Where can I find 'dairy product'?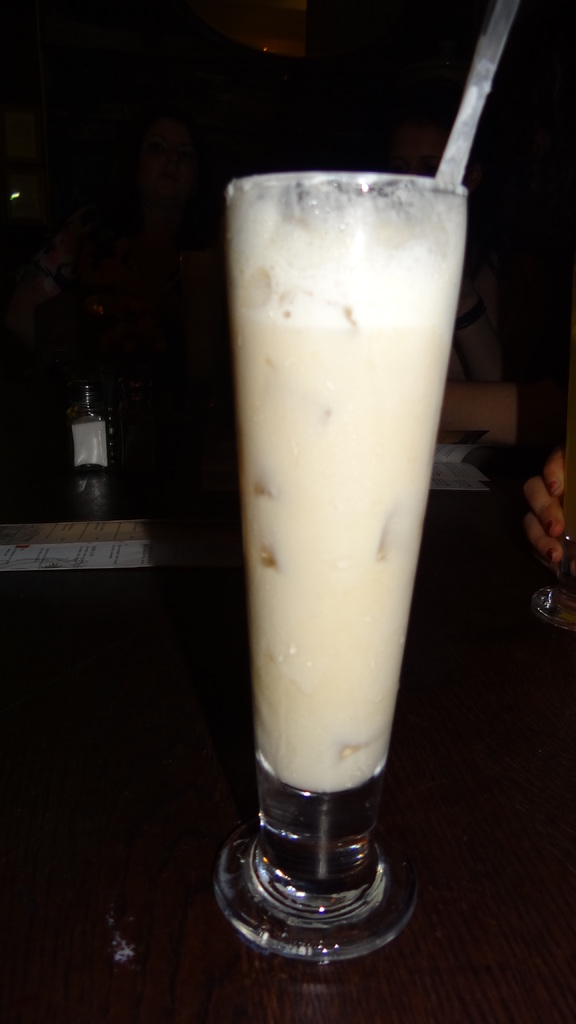
You can find it at bbox=[226, 176, 469, 792].
